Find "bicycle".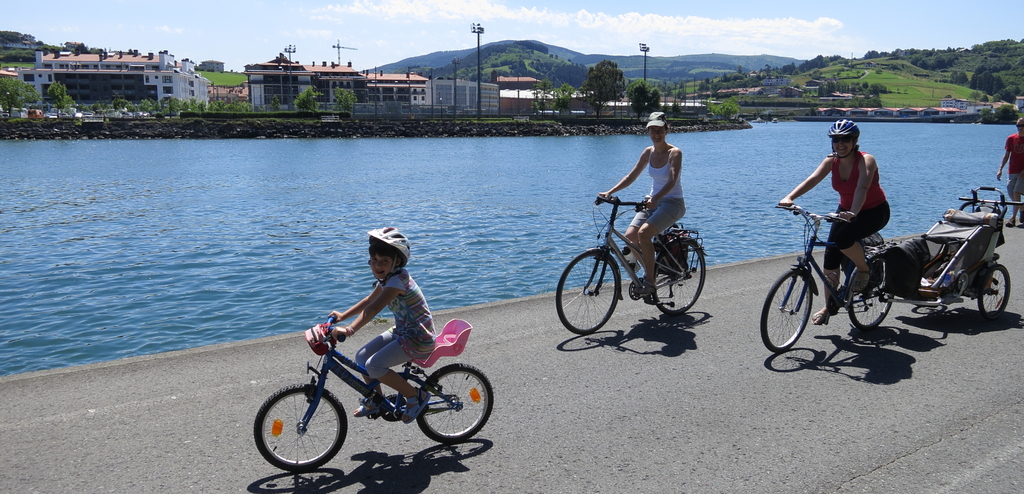
{"left": 775, "top": 205, "right": 900, "bottom": 351}.
